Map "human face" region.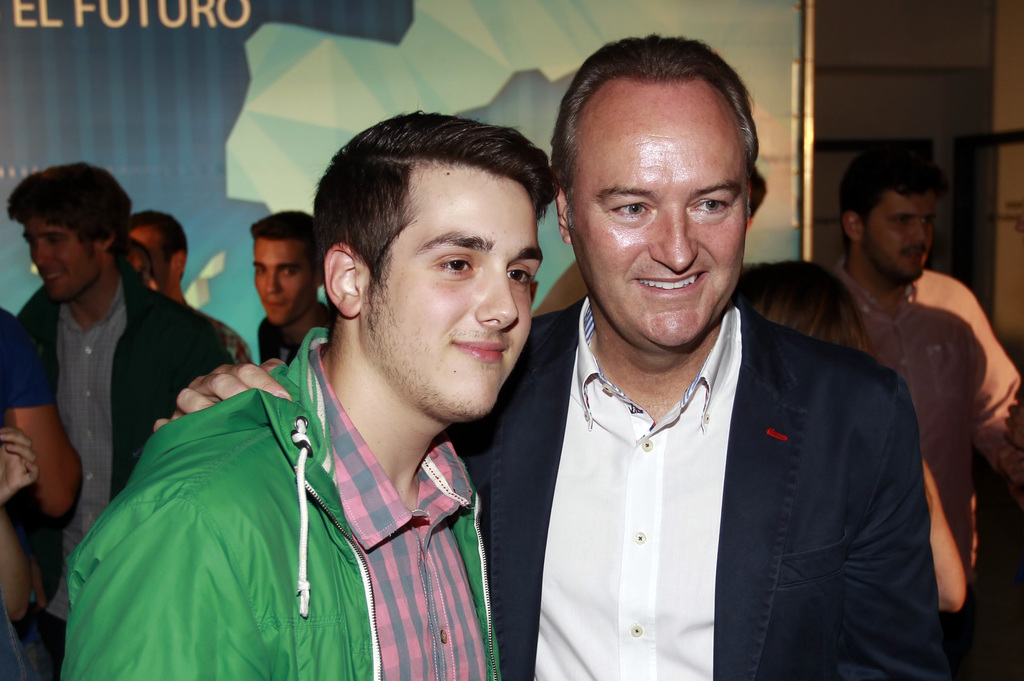
Mapped to (131, 257, 156, 289).
